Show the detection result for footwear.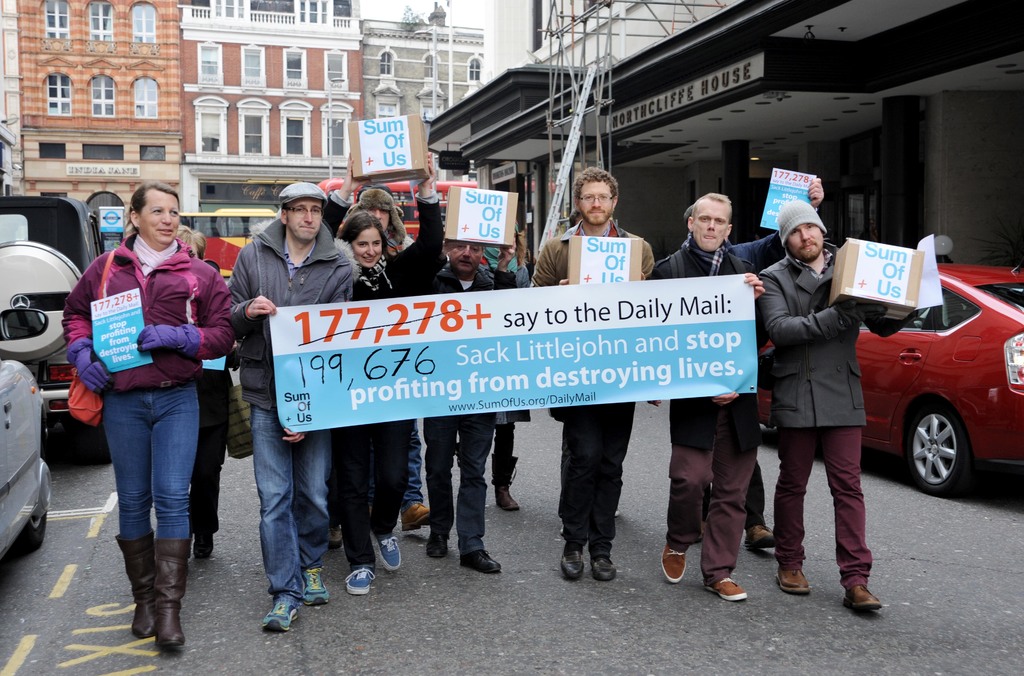
locate(778, 570, 808, 593).
